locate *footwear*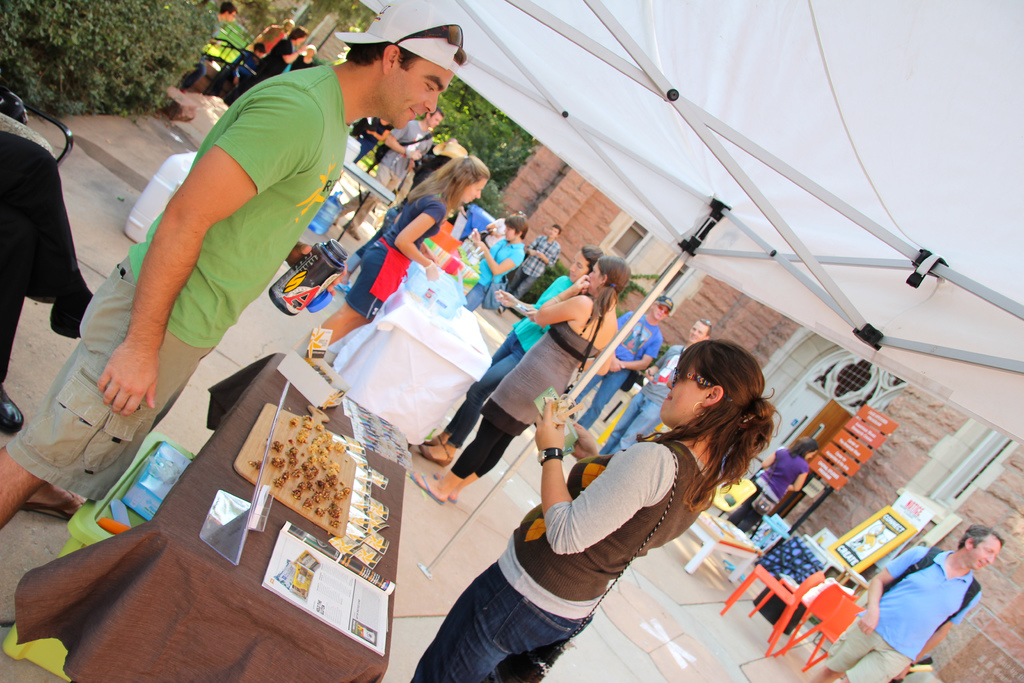
496:305:508:322
